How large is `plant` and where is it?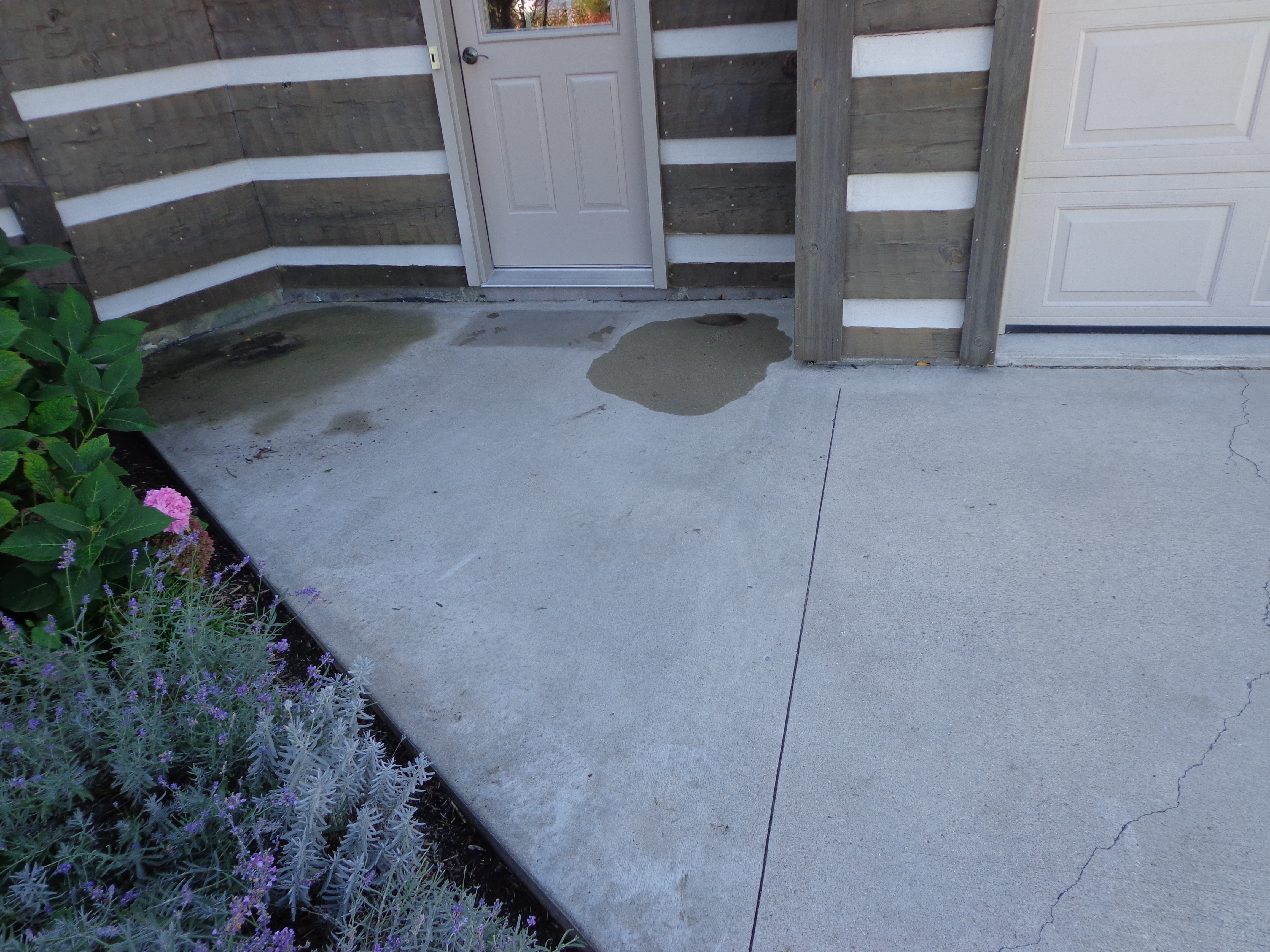
Bounding box: Rect(1, 67, 47, 185).
